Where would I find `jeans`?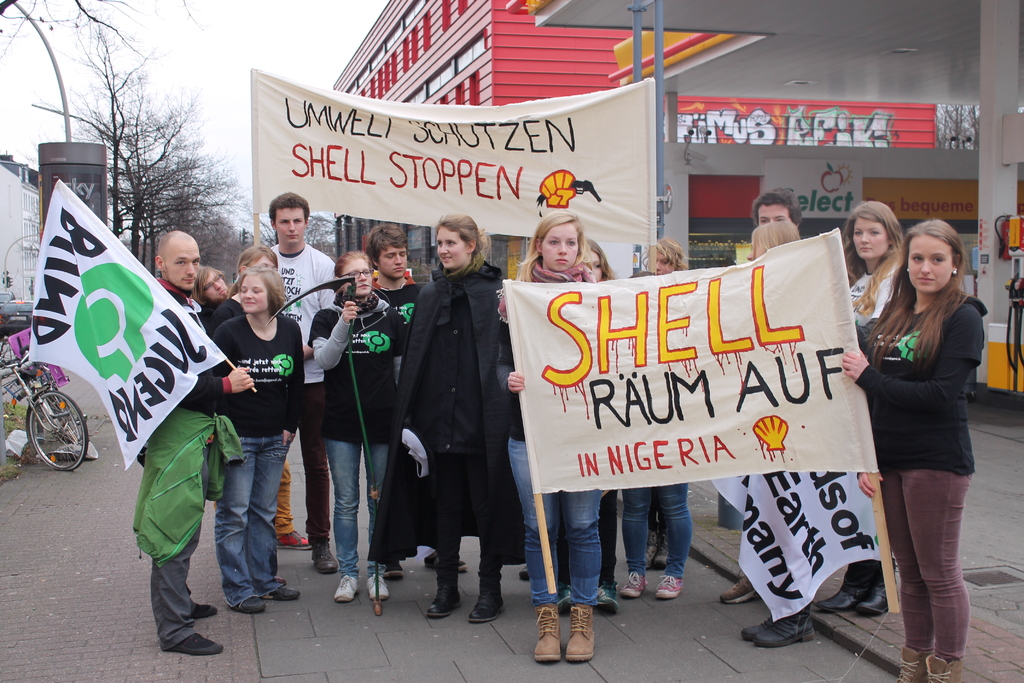
At (left=618, top=486, right=692, bottom=590).
